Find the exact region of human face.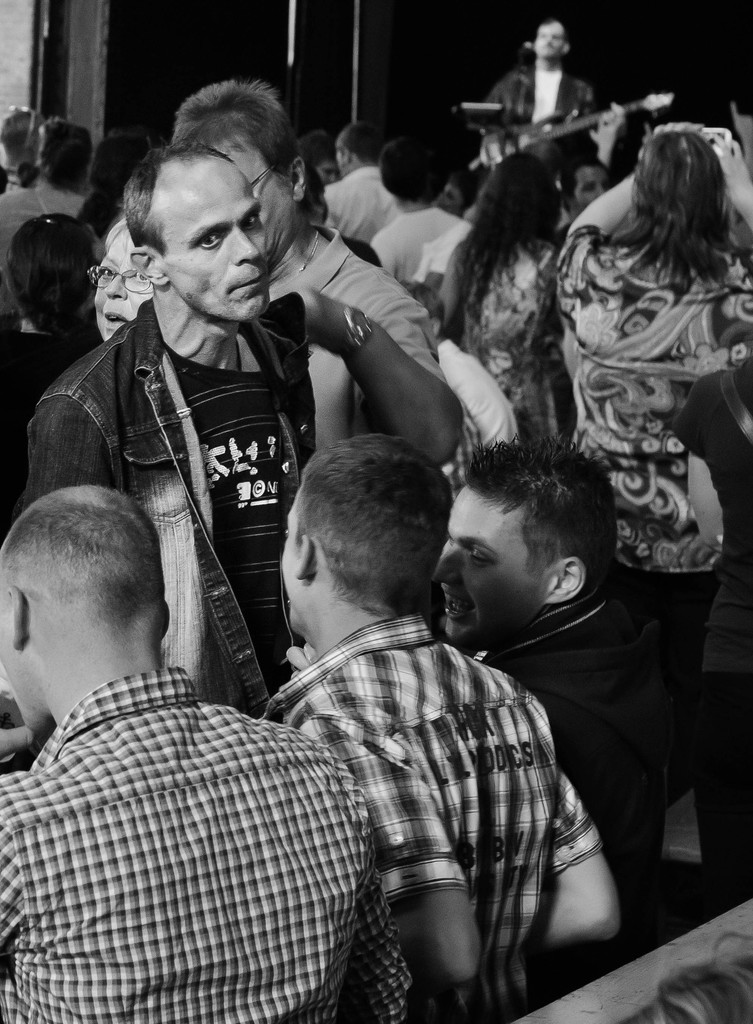
Exact region: (161, 162, 268, 319).
